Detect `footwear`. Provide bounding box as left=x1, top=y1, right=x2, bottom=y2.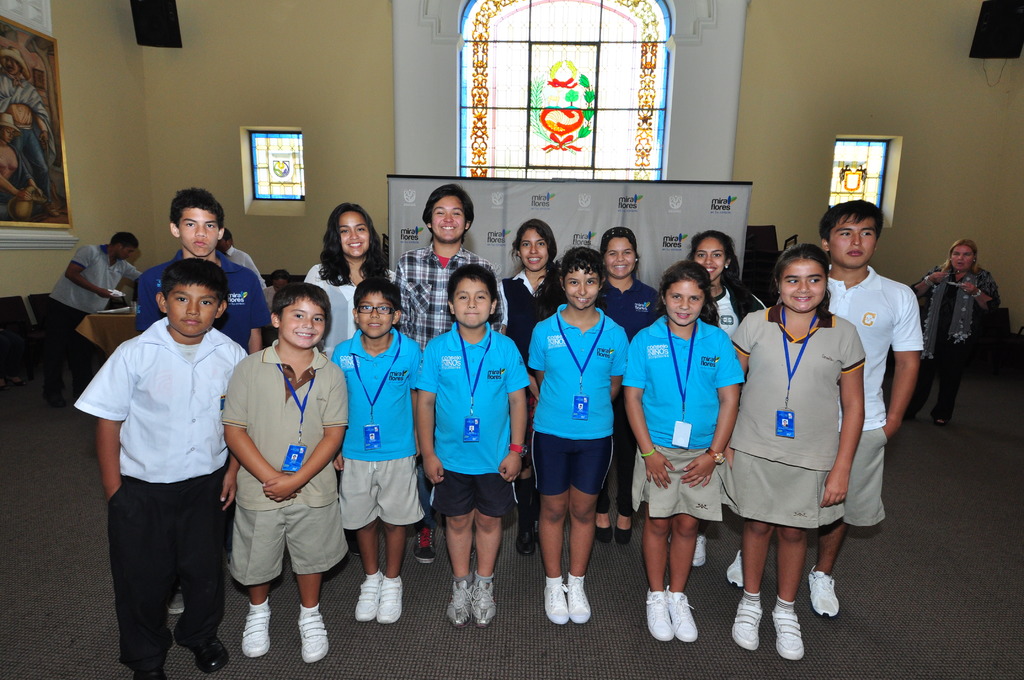
left=618, top=522, right=634, bottom=546.
